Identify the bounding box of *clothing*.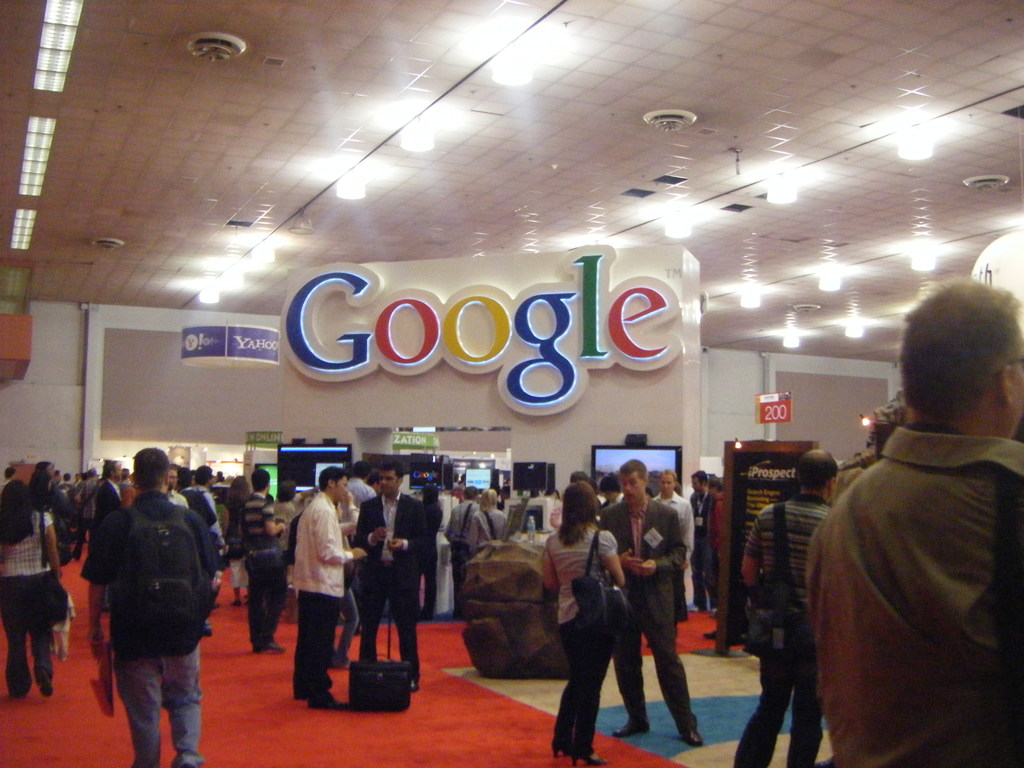
x1=605, y1=495, x2=674, y2=593.
